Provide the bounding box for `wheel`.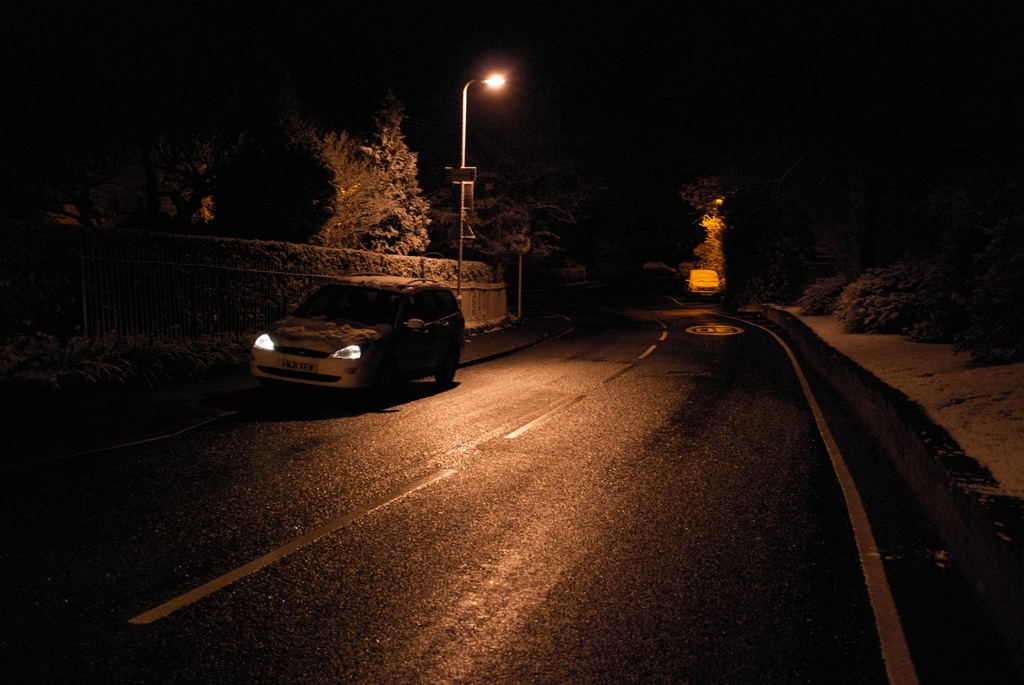
detection(438, 331, 463, 390).
